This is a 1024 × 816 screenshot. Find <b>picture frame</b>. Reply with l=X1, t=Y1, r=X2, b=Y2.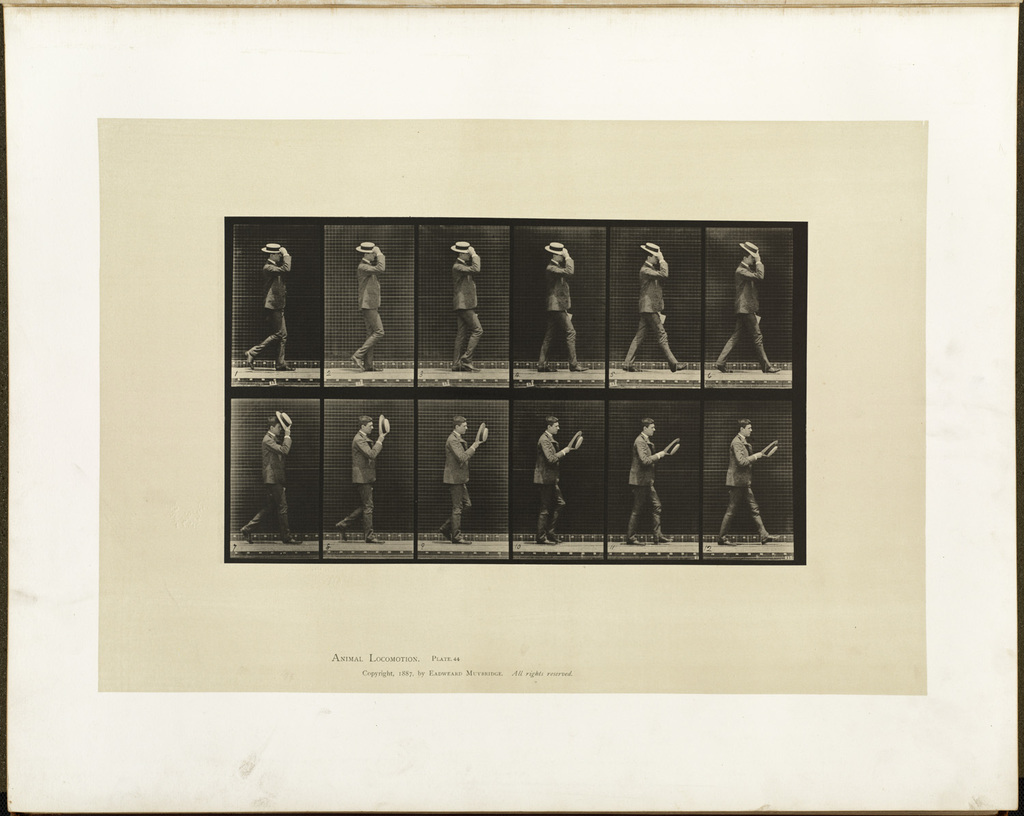
l=1, t=1, r=1023, b=815.
